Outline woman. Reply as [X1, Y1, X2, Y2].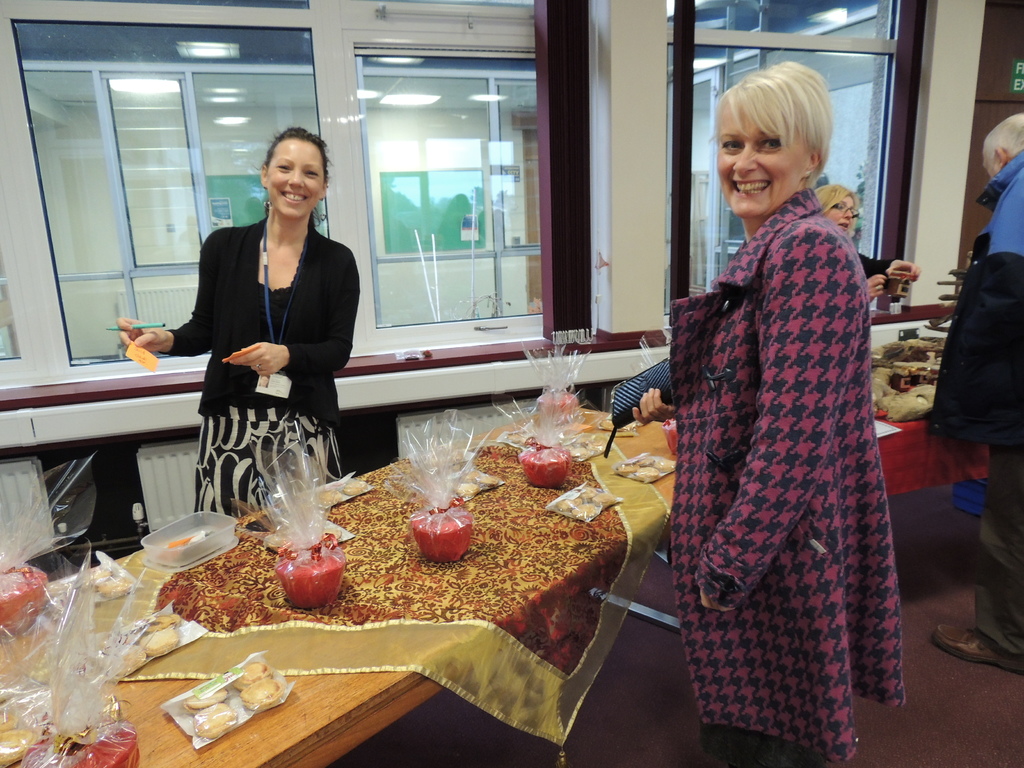
[172, 134, 353, 541].
